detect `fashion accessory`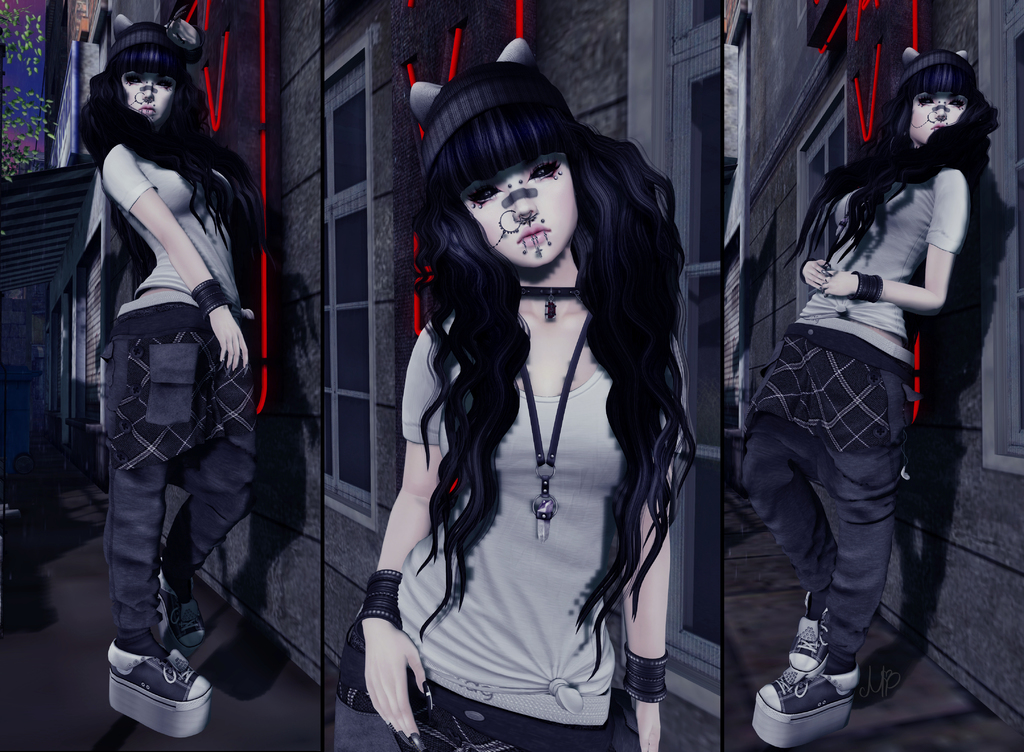
locate(621, 641, 668, 703)
